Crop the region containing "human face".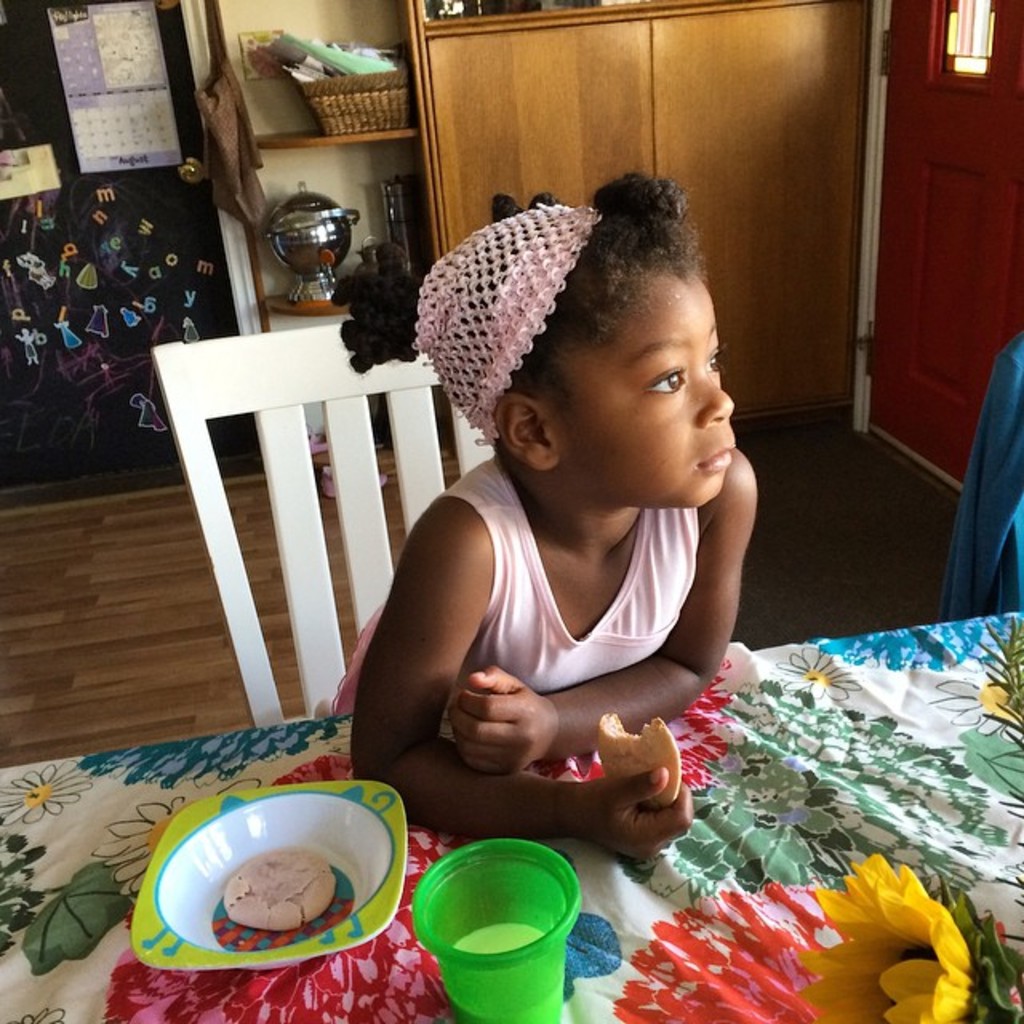
Crop region: left=550, top=258, right=744, bottom=522.
